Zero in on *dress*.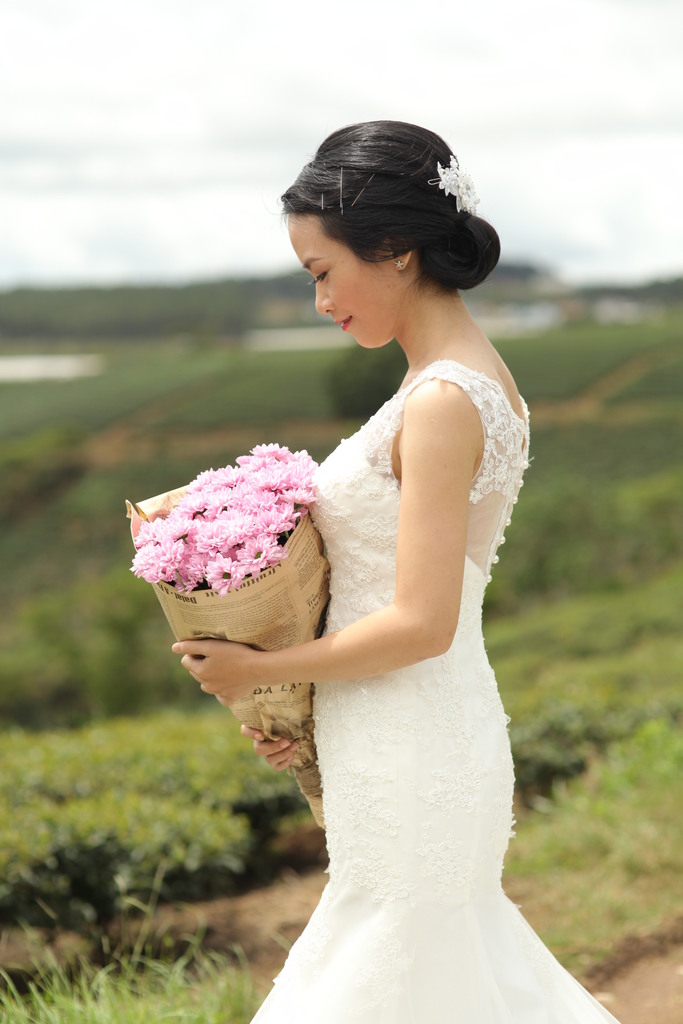
Zeroed in: detection(249, 358, 614, 1023).
